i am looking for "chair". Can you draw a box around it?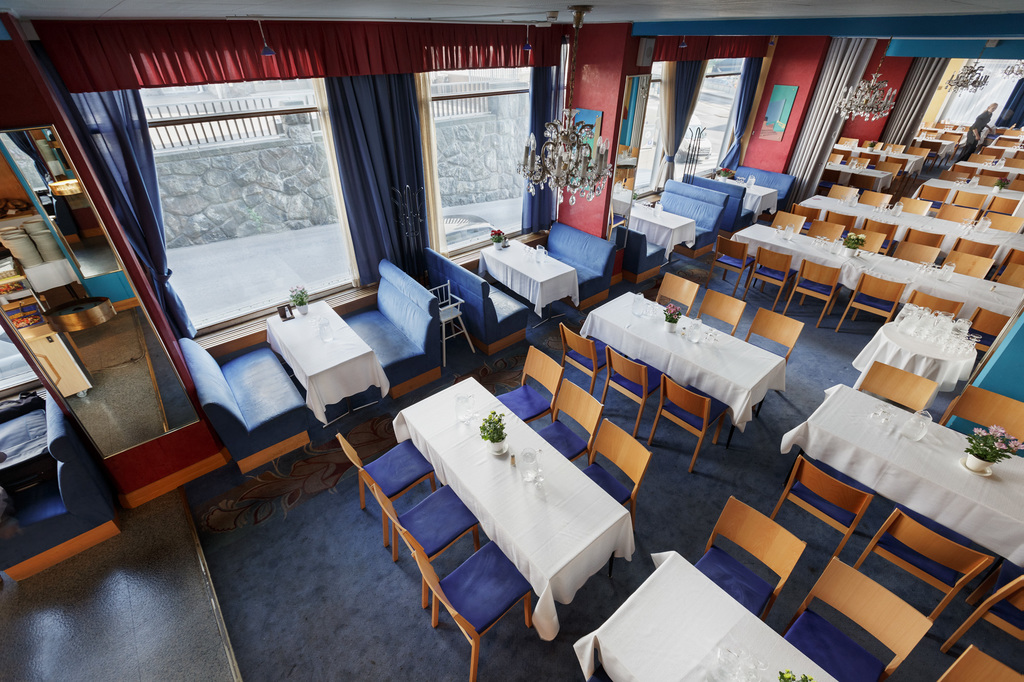
Sure, the bounding box is crop(769, 456, 876, 555).
